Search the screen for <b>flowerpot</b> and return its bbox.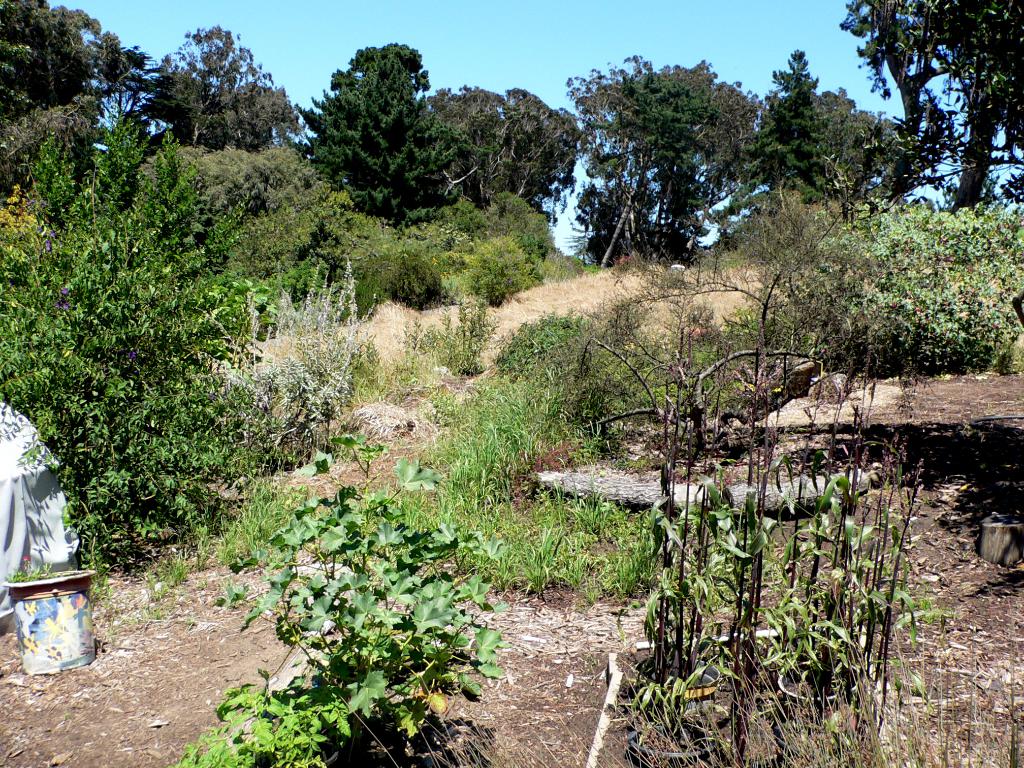
Found: locate(0, 564, 94, 668).
